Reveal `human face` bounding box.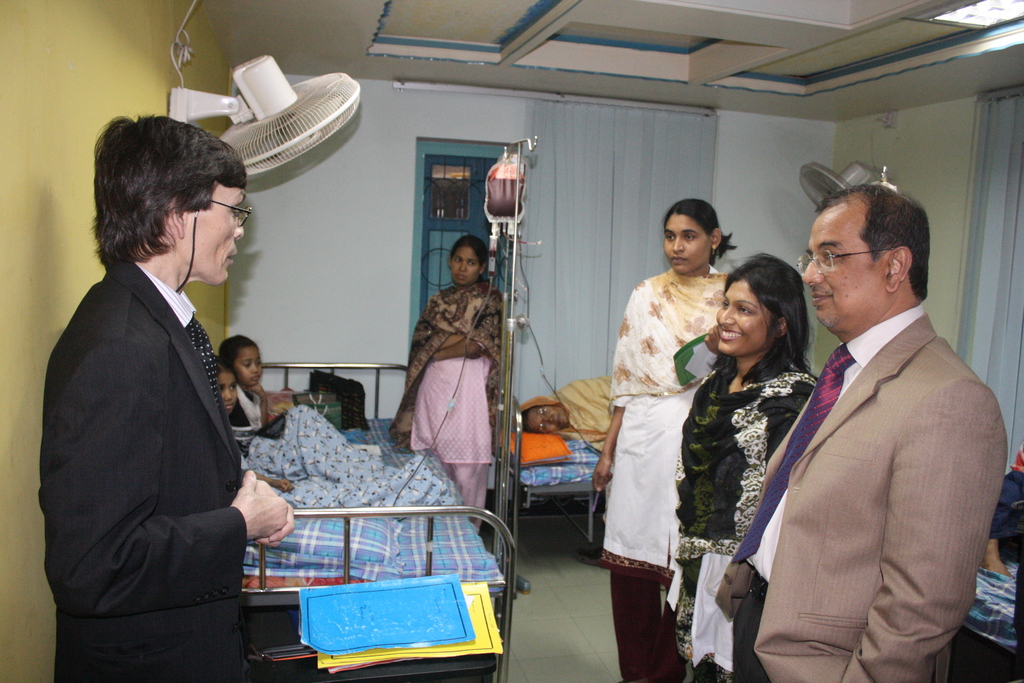
Revealed: crop(714, 278, 772, 354).
